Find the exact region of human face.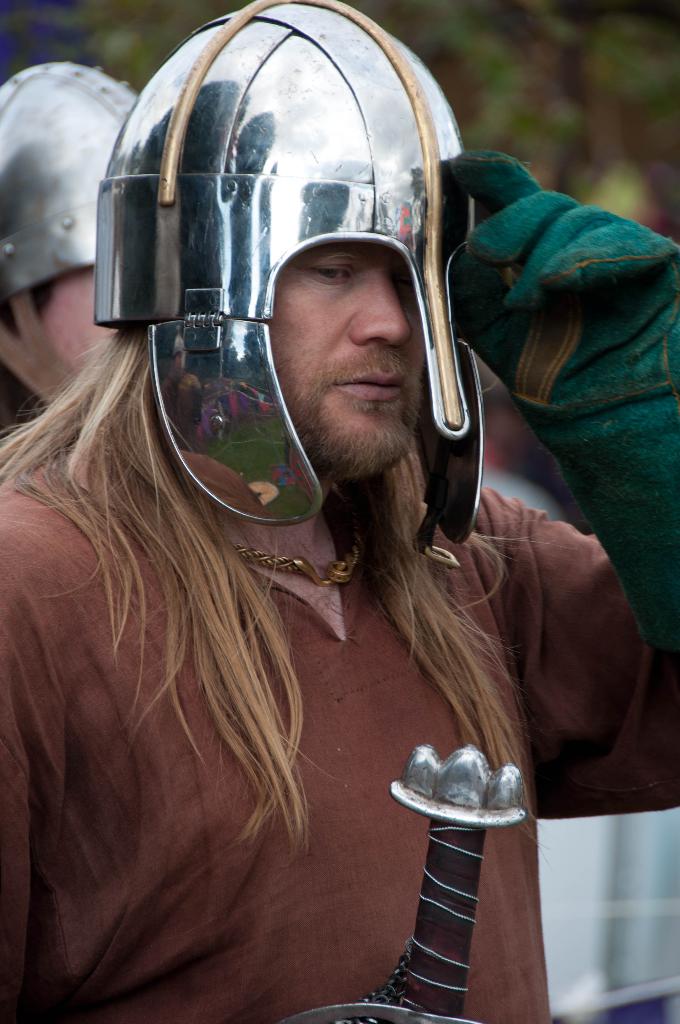
Exact region: <region>36, 265, 123, 375</region>.
